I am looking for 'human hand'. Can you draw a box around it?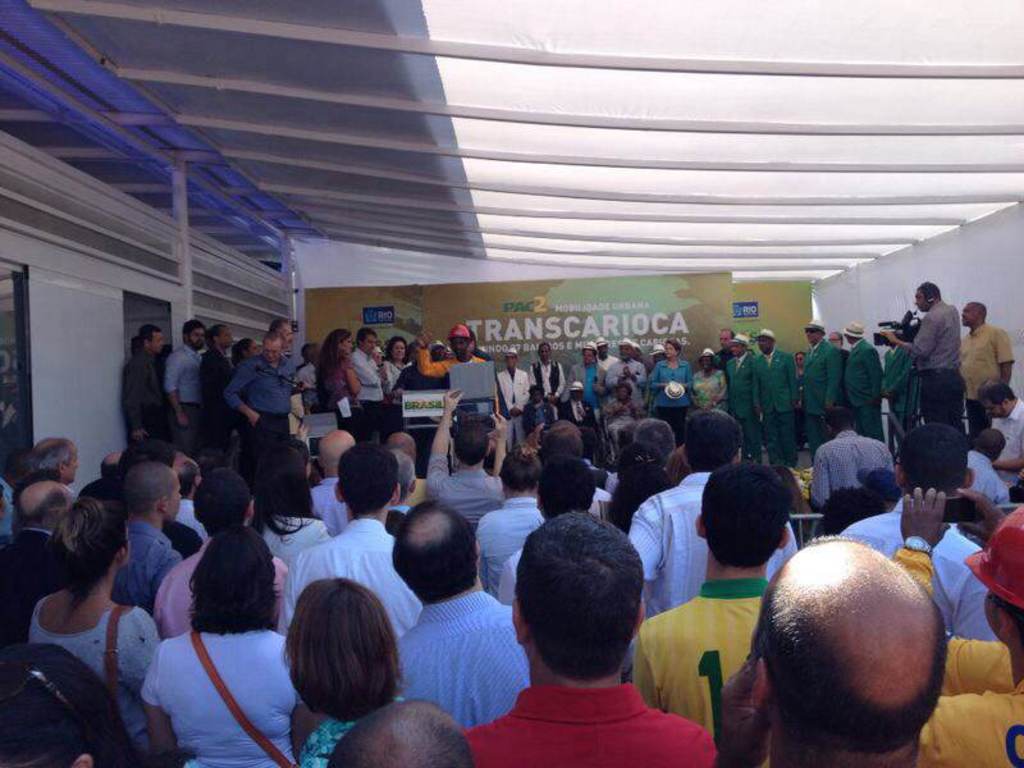
Sure, the bounding box is bbox=(488, 407, 511, 444).
